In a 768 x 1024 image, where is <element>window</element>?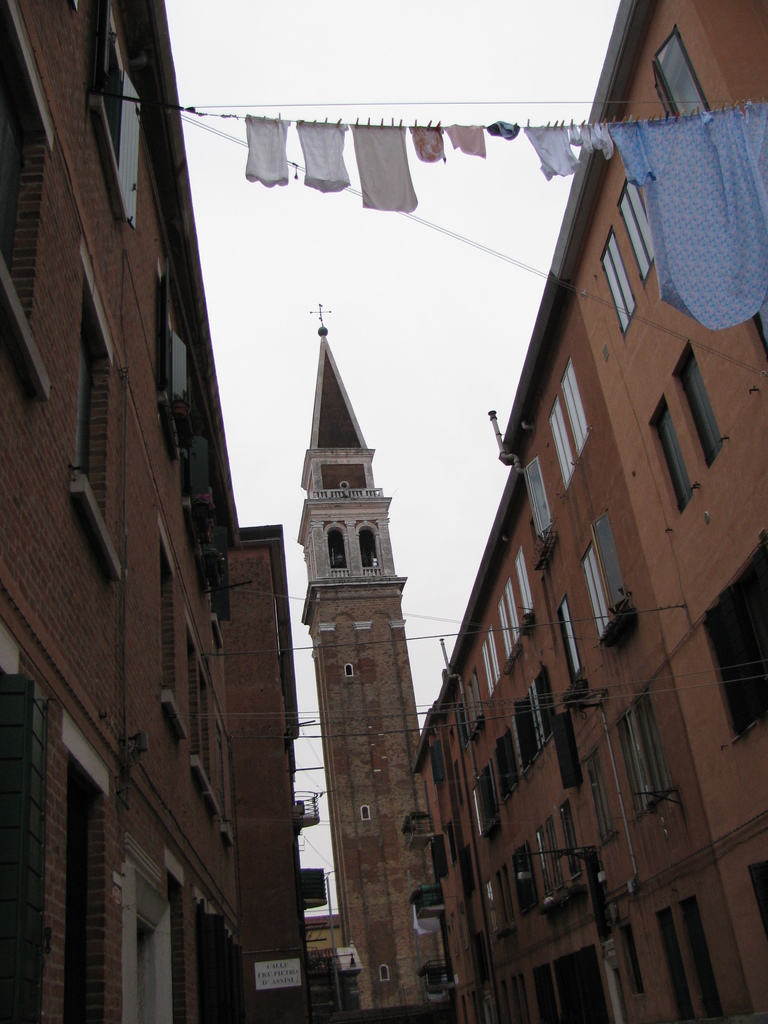
Rect(355, 522, 380, 569).
